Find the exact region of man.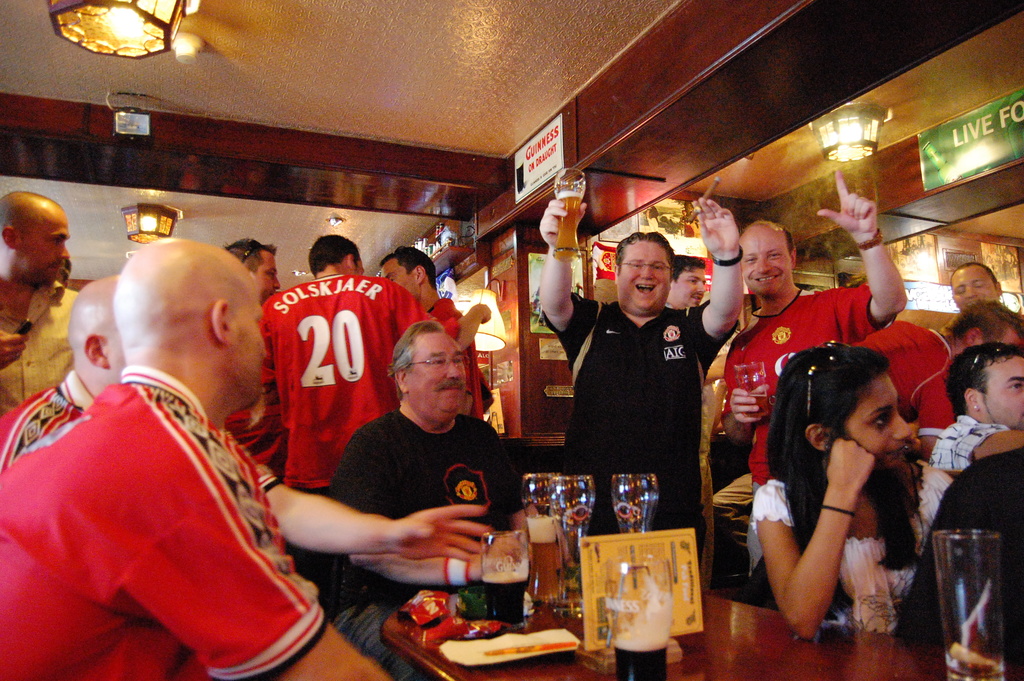
Exact region: {"x1": 375, "y1": 242, "x2": 490, "y2": 425}.
